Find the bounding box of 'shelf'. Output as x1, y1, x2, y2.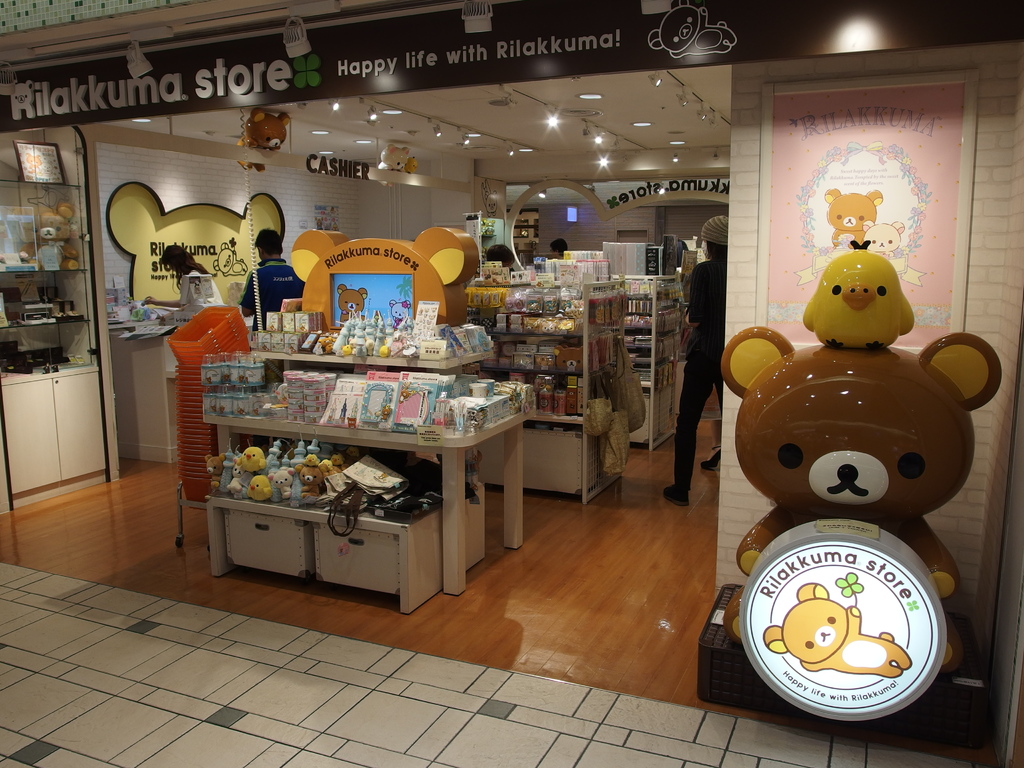
188, 282, 538, 610.
